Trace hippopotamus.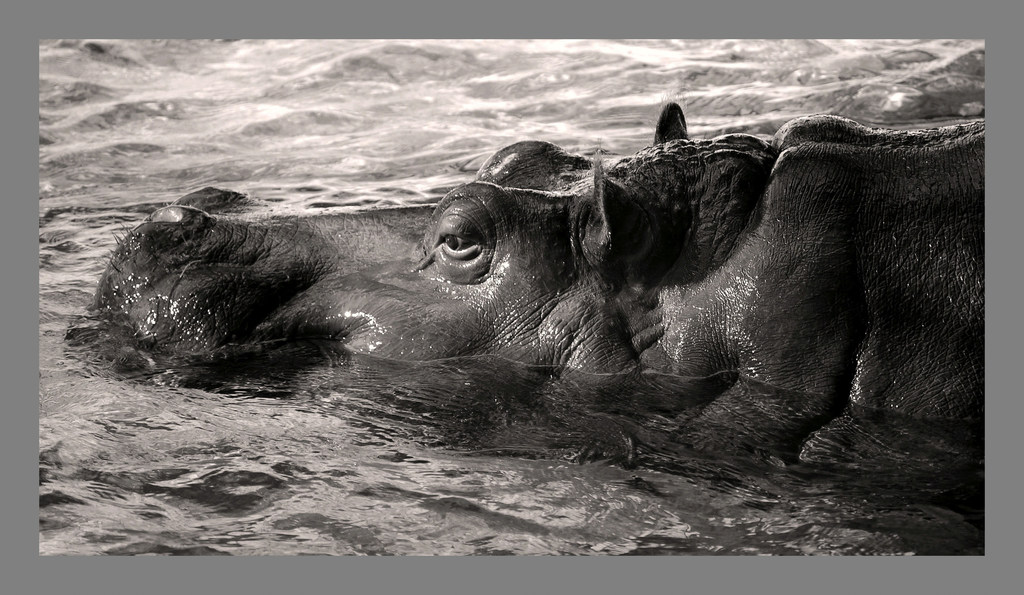
Traced to {"left": 92, "top": 99, "right": 986, "bottom": 459}.
